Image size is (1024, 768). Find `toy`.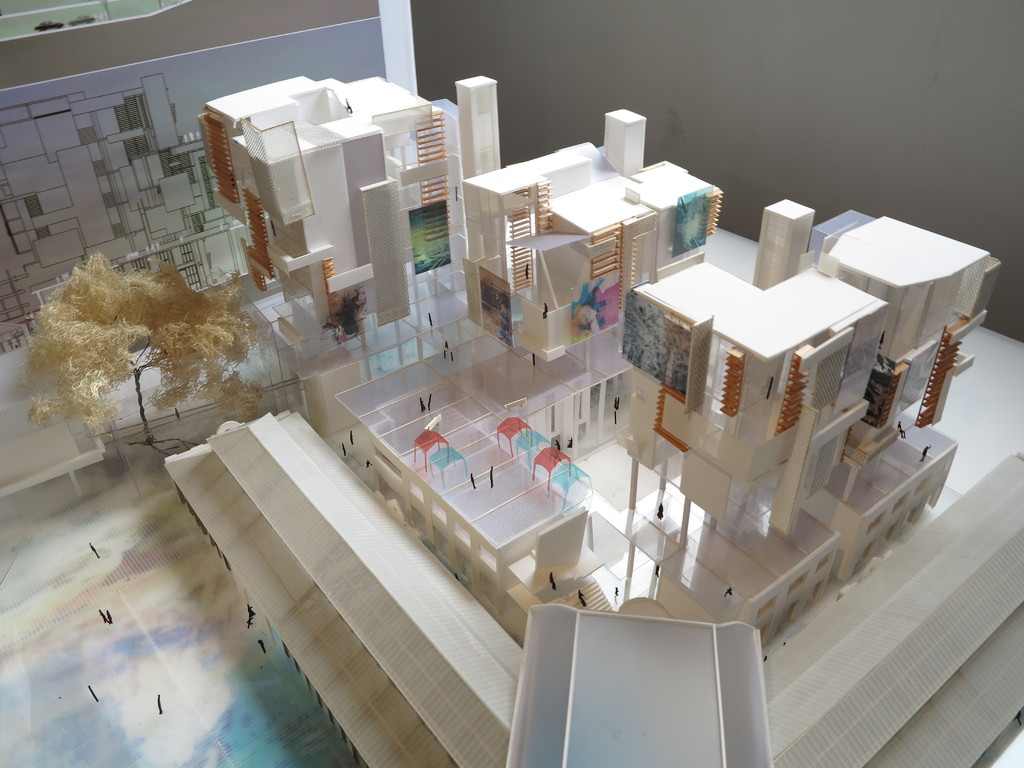
region(141, 129, 989, 688).
